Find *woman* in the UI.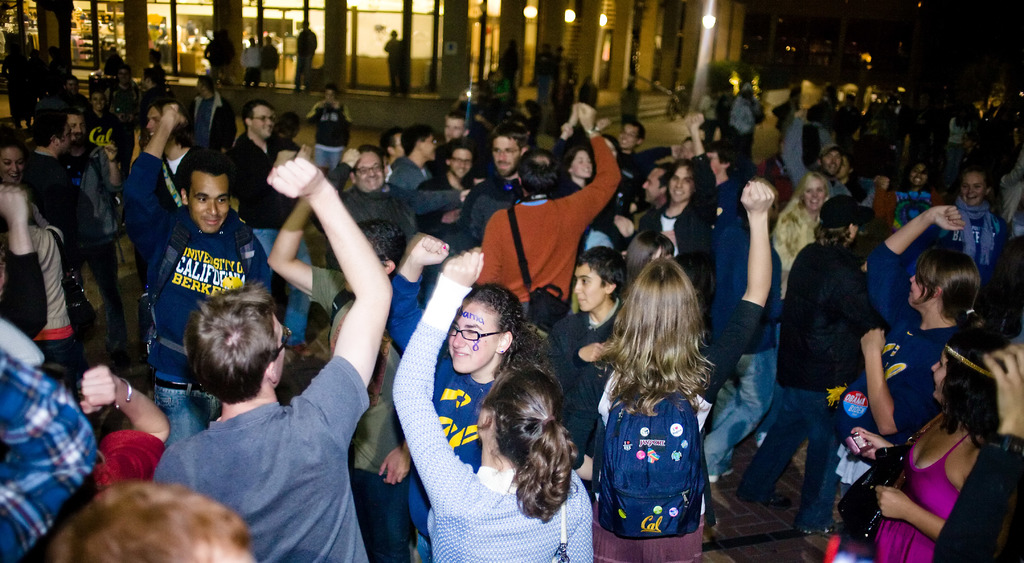
UI element at 568/258/712/562.
